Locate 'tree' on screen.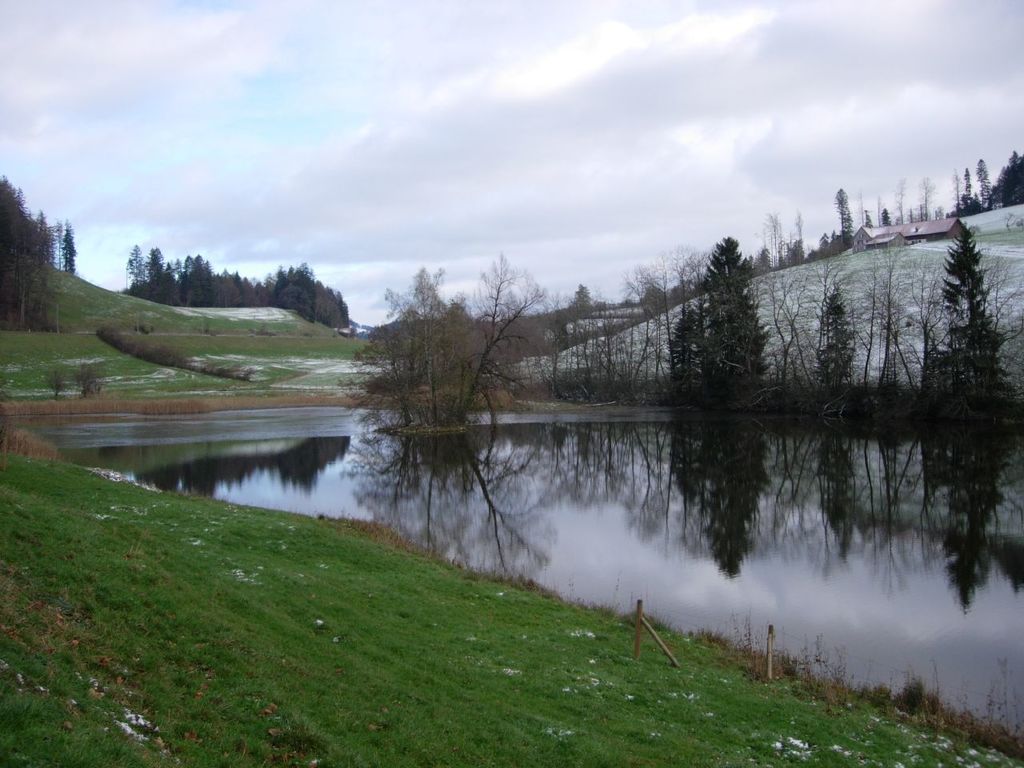
On screen at Rect(963, 162, 979, 212).
